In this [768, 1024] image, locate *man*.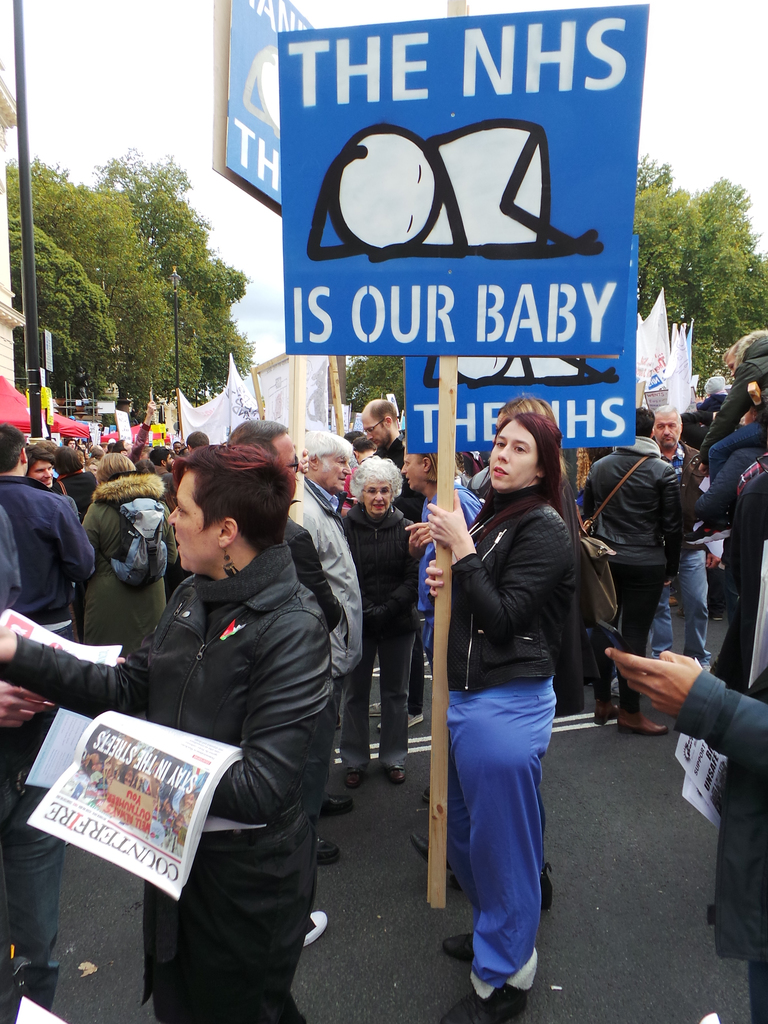
Bounding box: {"left": 683, "top": 331, "right": 767, "bottom": 544}.
